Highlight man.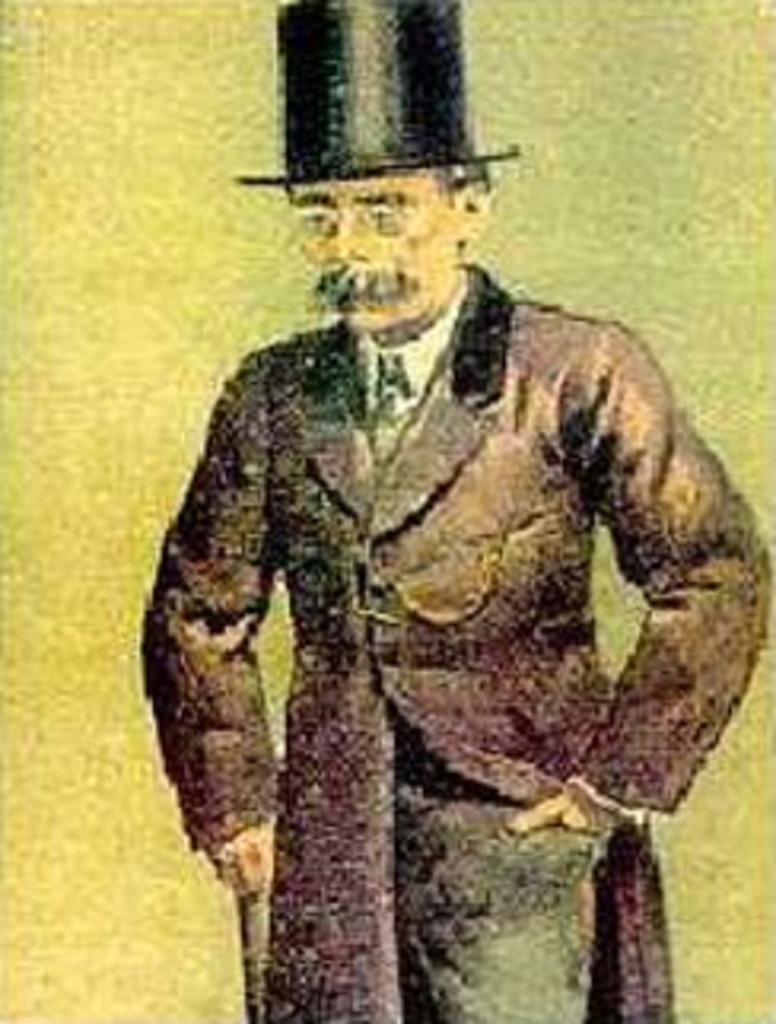
Highlighted region: (left=137, top=0, right=770, bottom=1021).
